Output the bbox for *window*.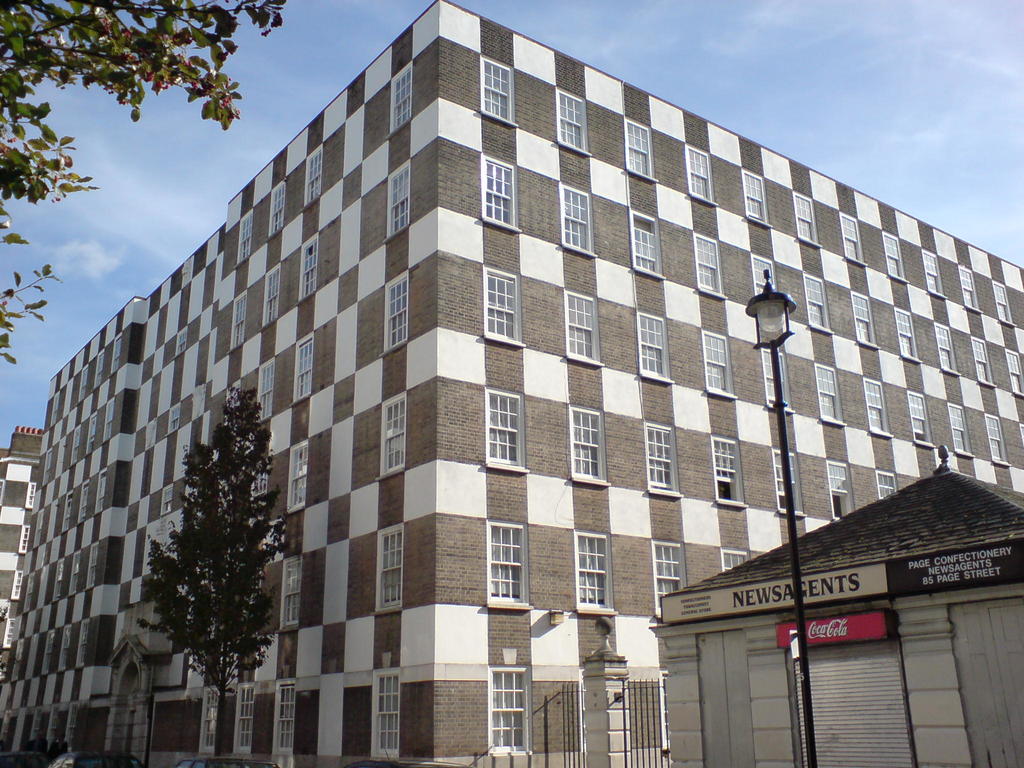
[x1=875, y1=466, x2=899, y2=498].
